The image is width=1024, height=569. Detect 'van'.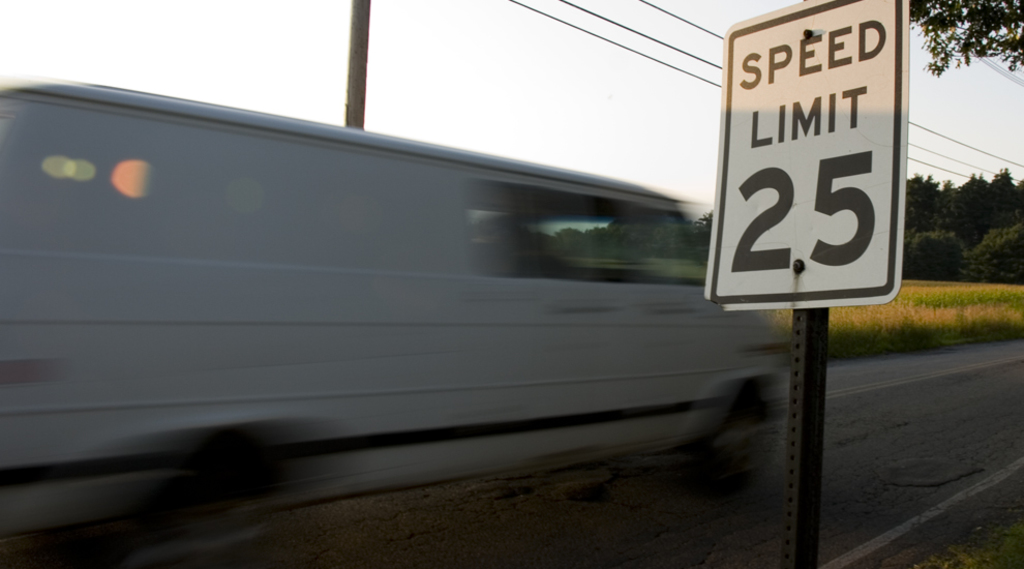
Detection: (x1=0, y1=77, x2=791, y2=568).
